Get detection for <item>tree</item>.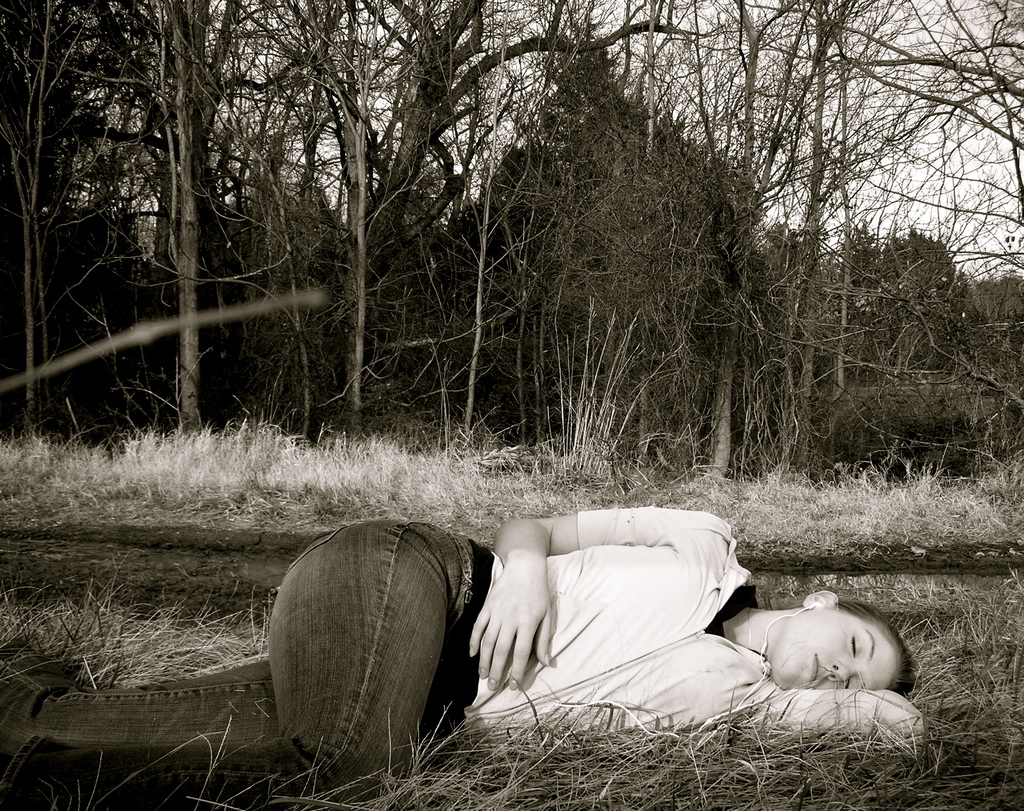
Detection: bbox=(0, 0, 122, 450).
